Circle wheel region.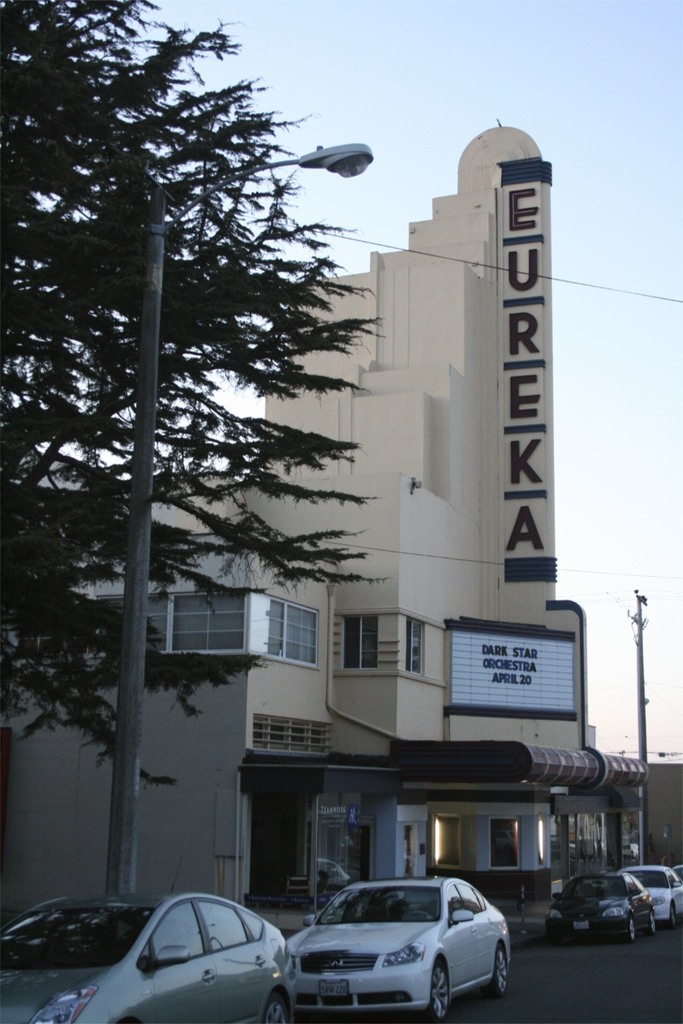
Region: x1=618 y1=926 x2=644 y2=945.
